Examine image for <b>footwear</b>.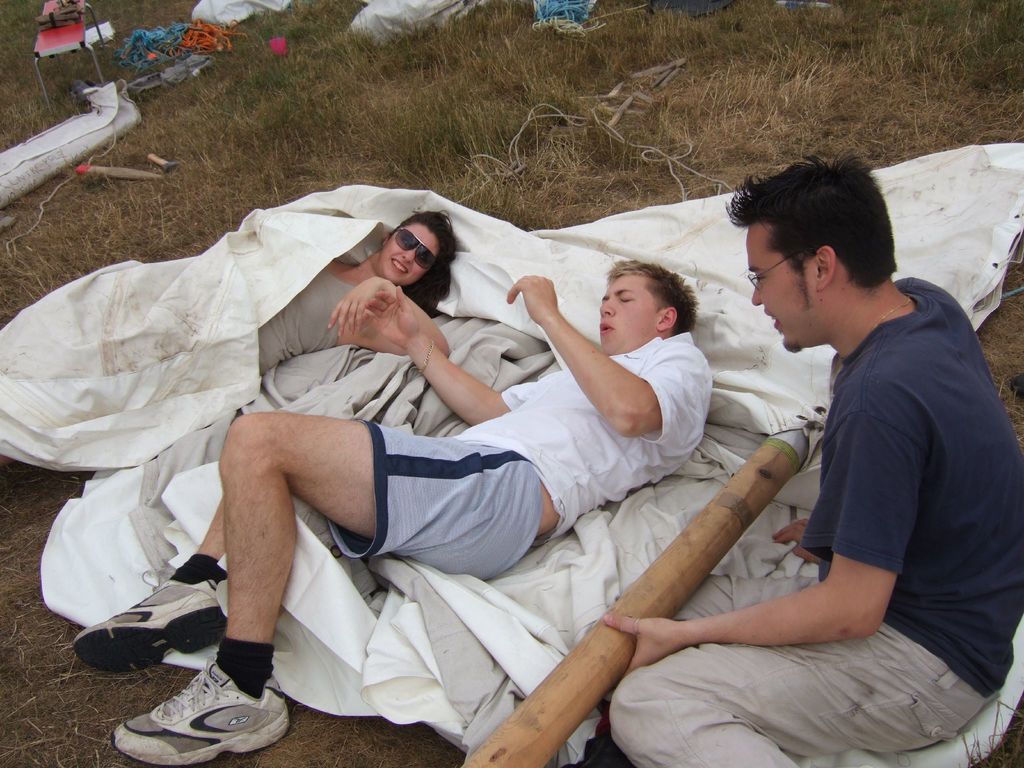
Examination result: 67, 572, 228, 673.
